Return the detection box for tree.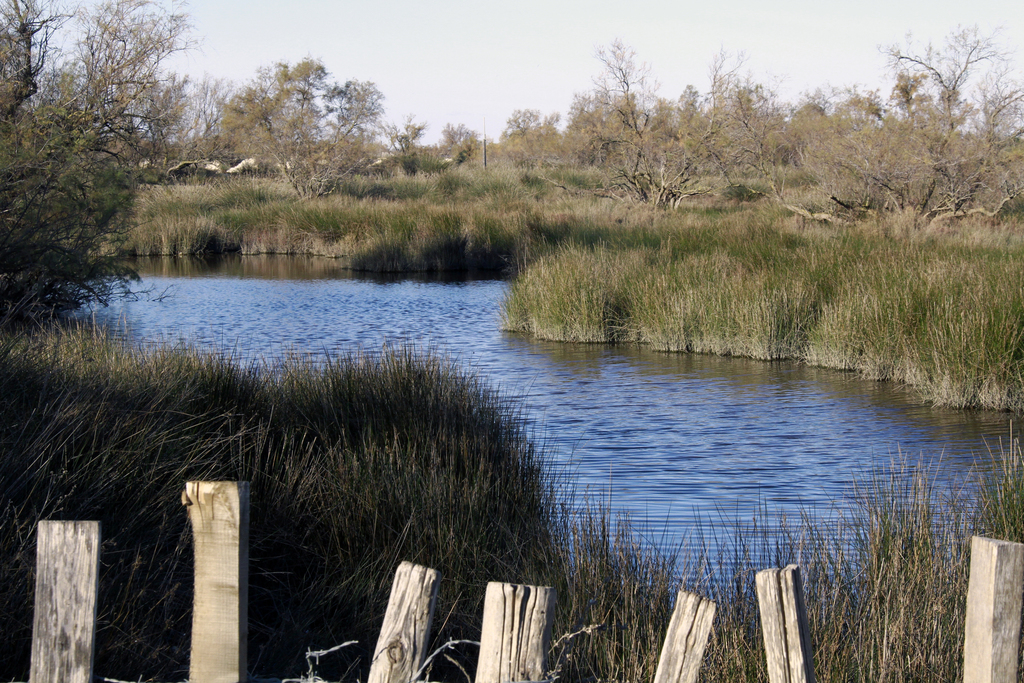
region(0, 0, 152, 349).
